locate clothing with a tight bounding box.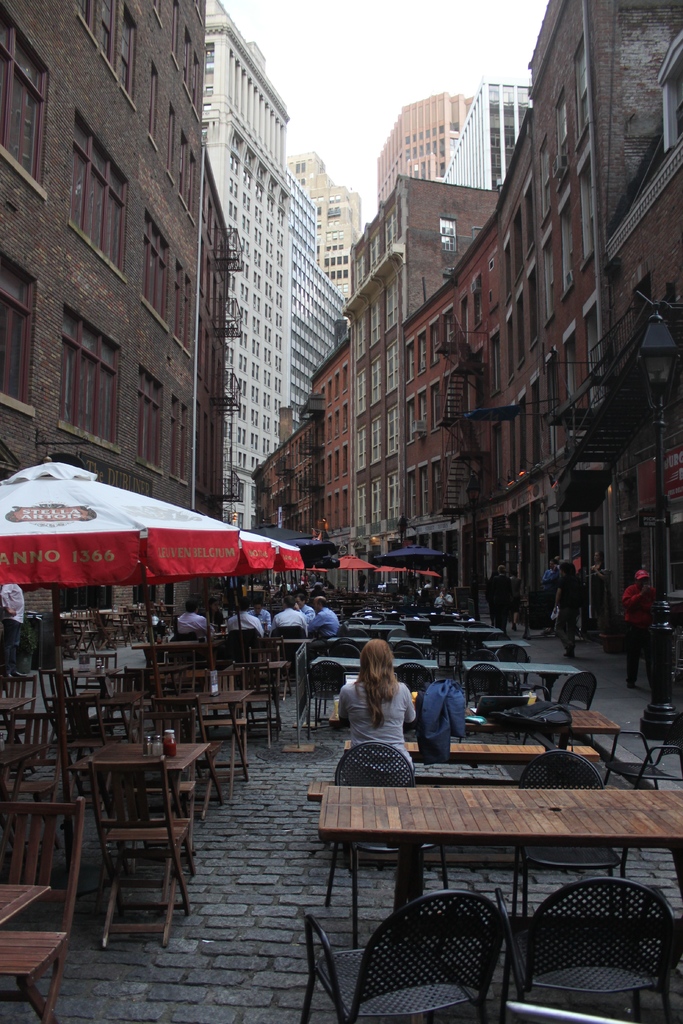
222/607/263/628.
